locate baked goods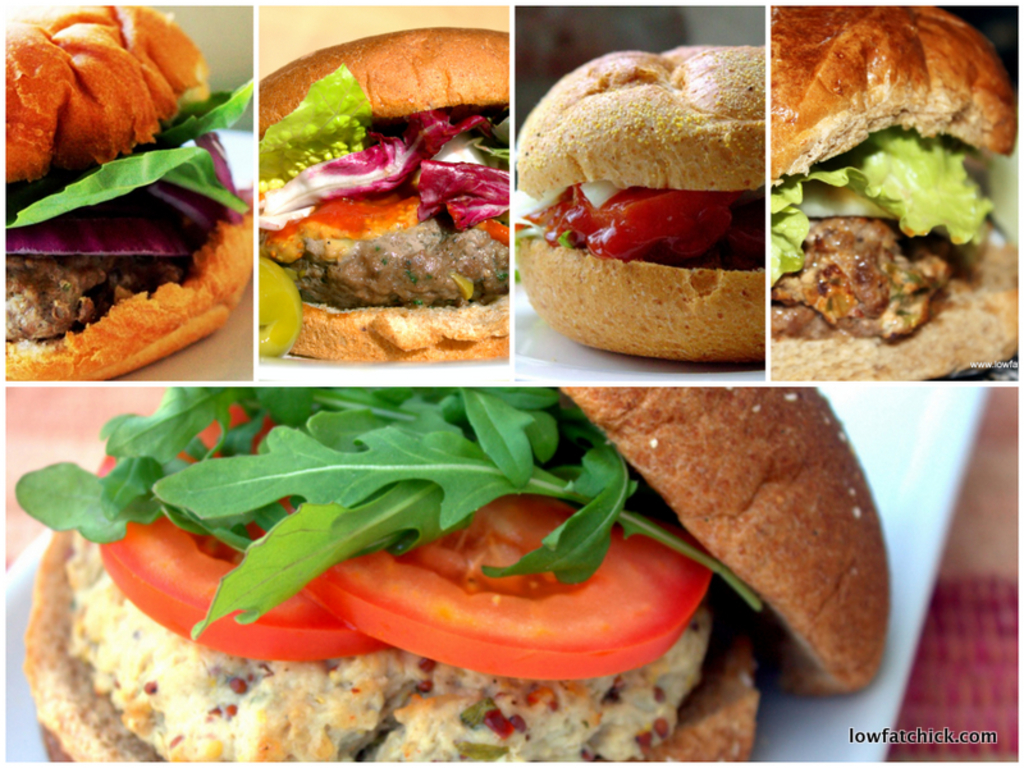
(515,44,765,362)
